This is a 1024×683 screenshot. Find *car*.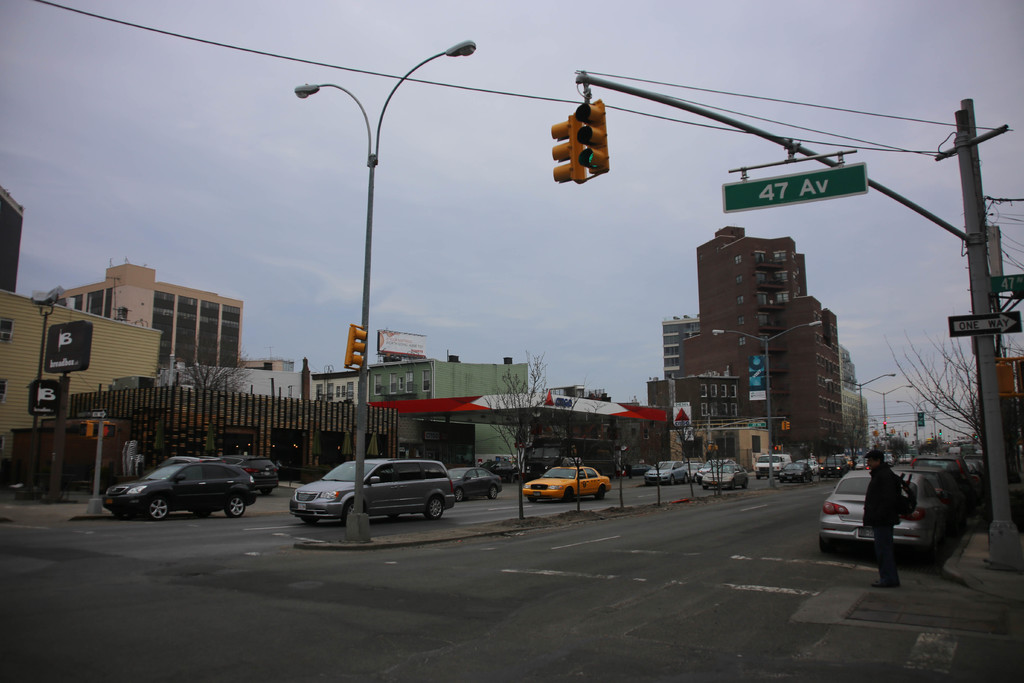
Bounding box: crop(522, 457, 611, 506).
